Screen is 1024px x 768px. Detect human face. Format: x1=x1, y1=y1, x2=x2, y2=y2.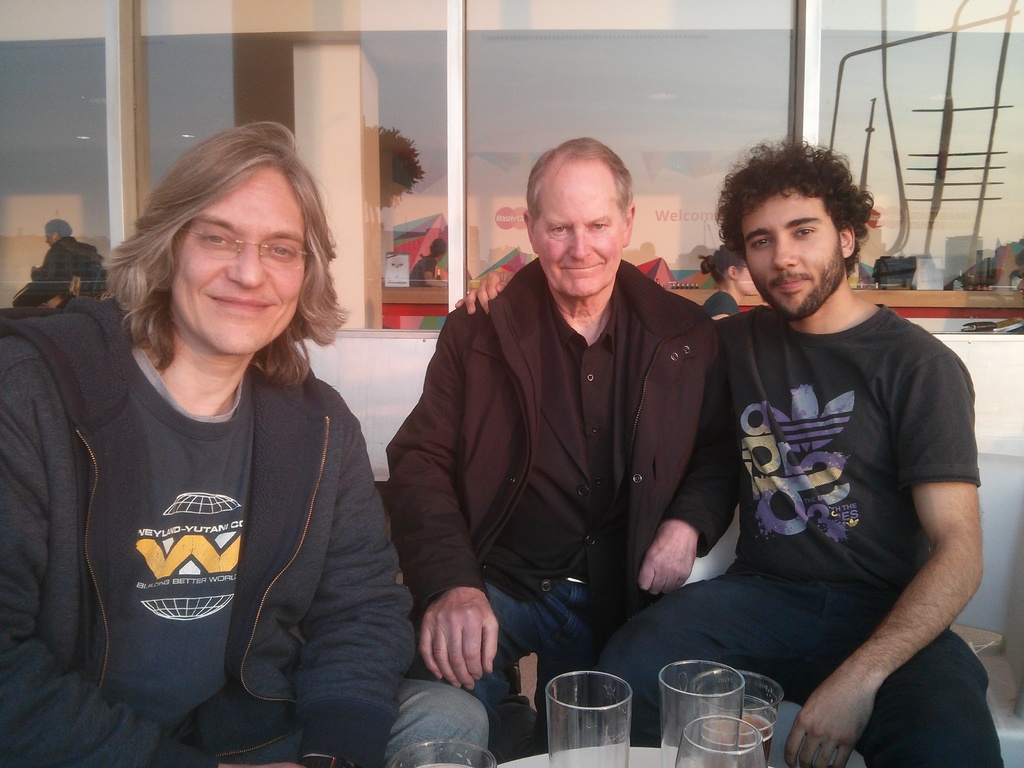
x1=535, y1=163, x2=623, y2=294.
